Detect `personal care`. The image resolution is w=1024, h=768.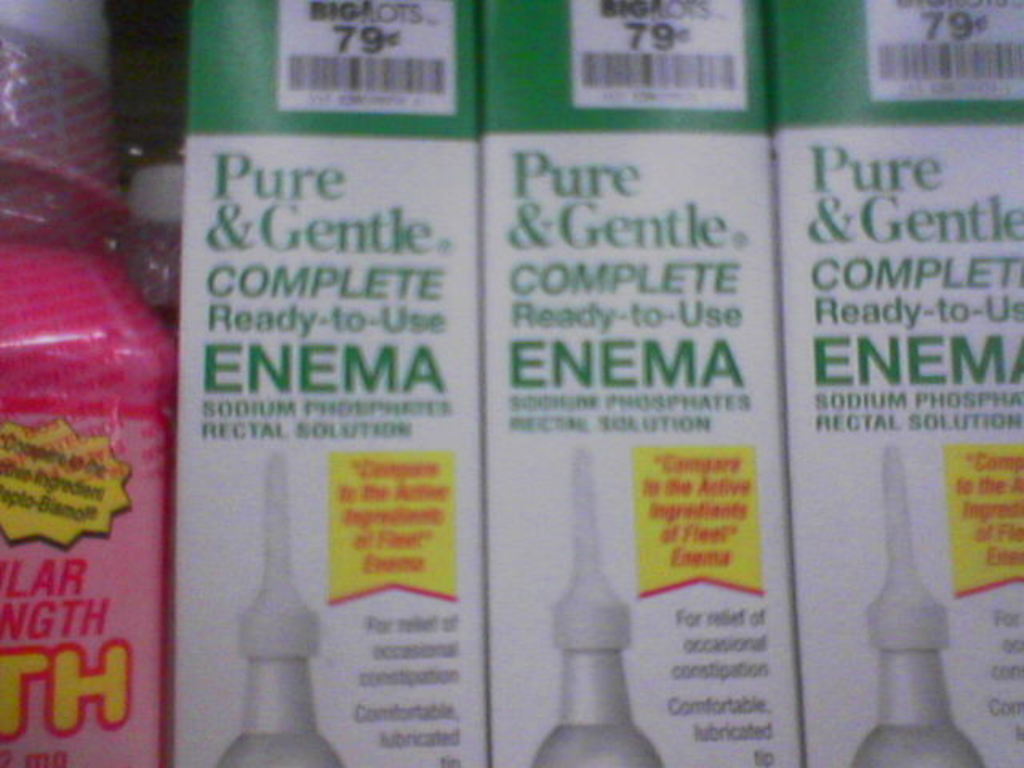
{"left": 178, "top": 0, "right": 477, "bottom": 766}.
